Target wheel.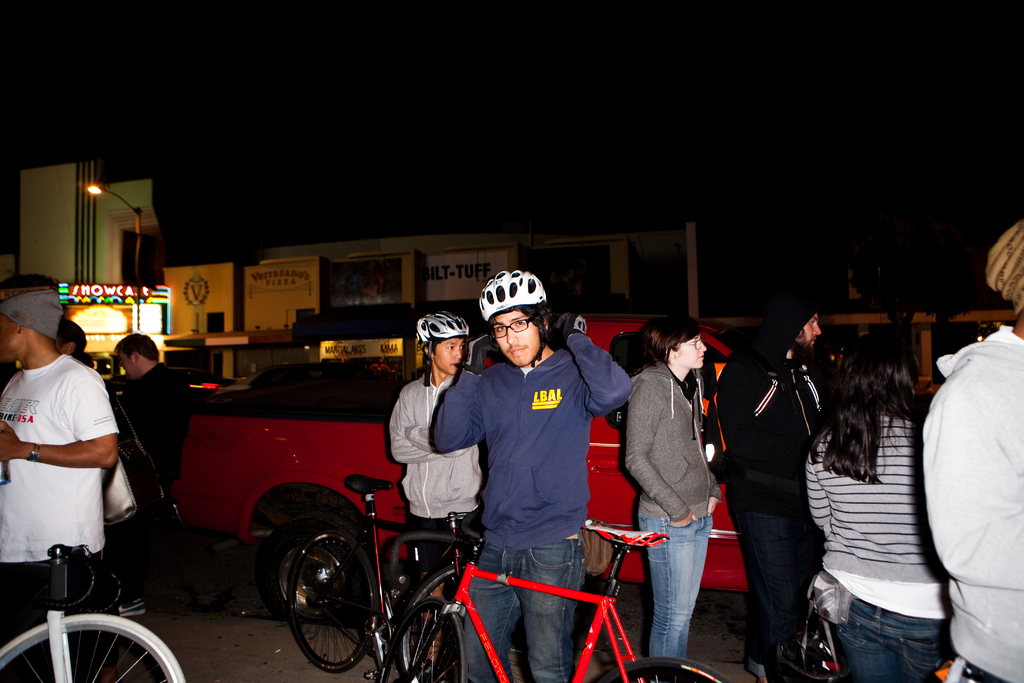
Target region: box(376, 599, 467, 682).
